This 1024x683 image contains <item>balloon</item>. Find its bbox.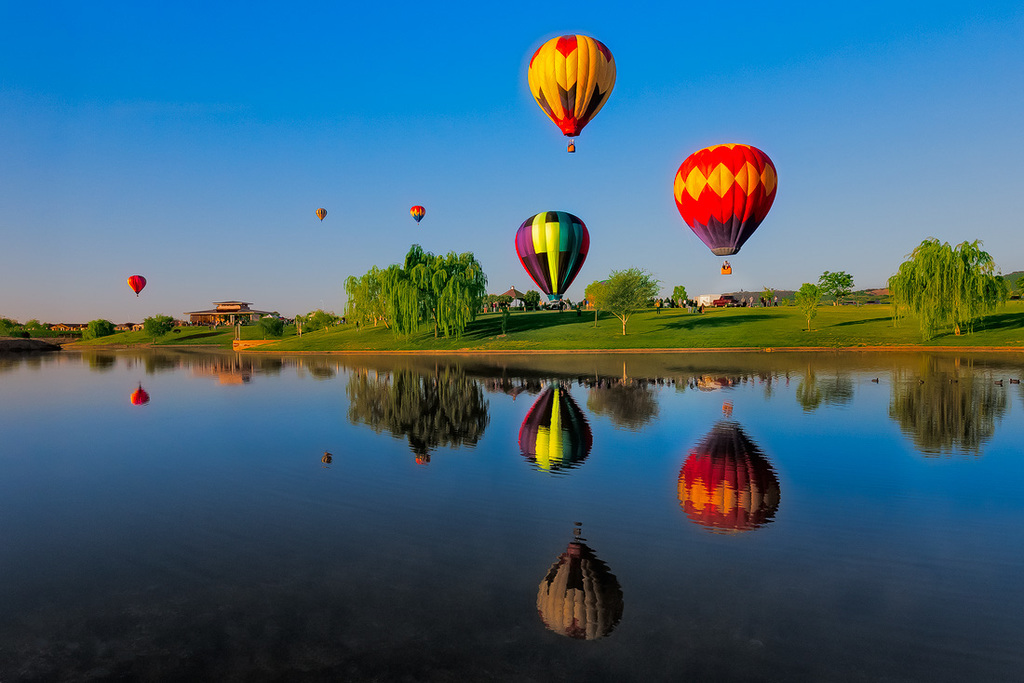
box(409, 207, 424, 223).
